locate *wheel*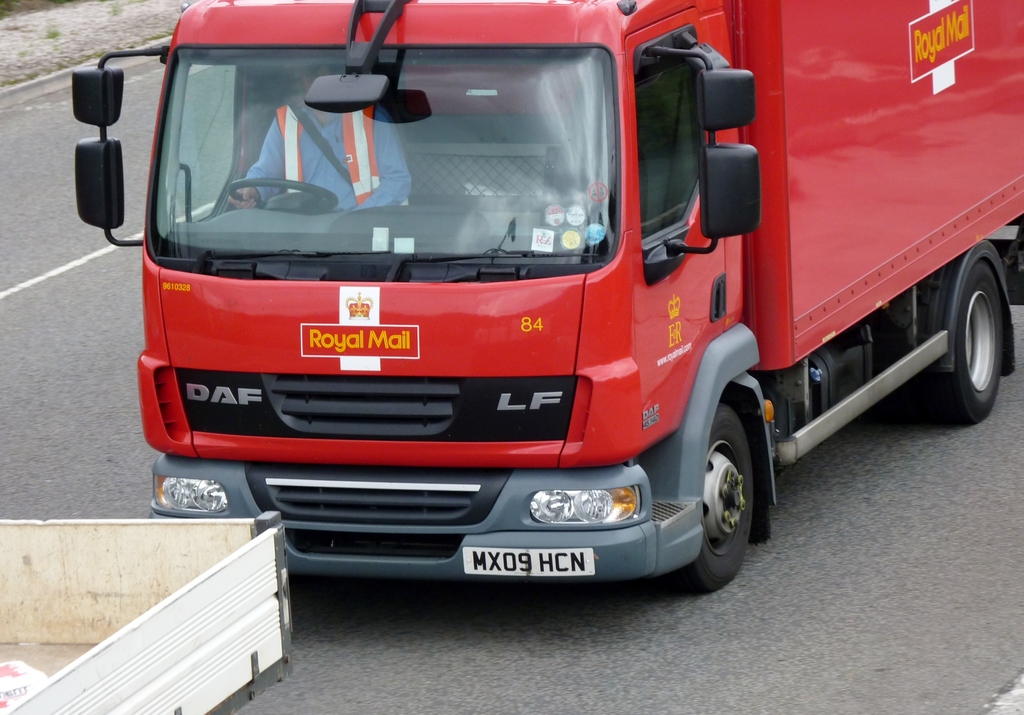
bbox=[225, 173, 335, 201]
